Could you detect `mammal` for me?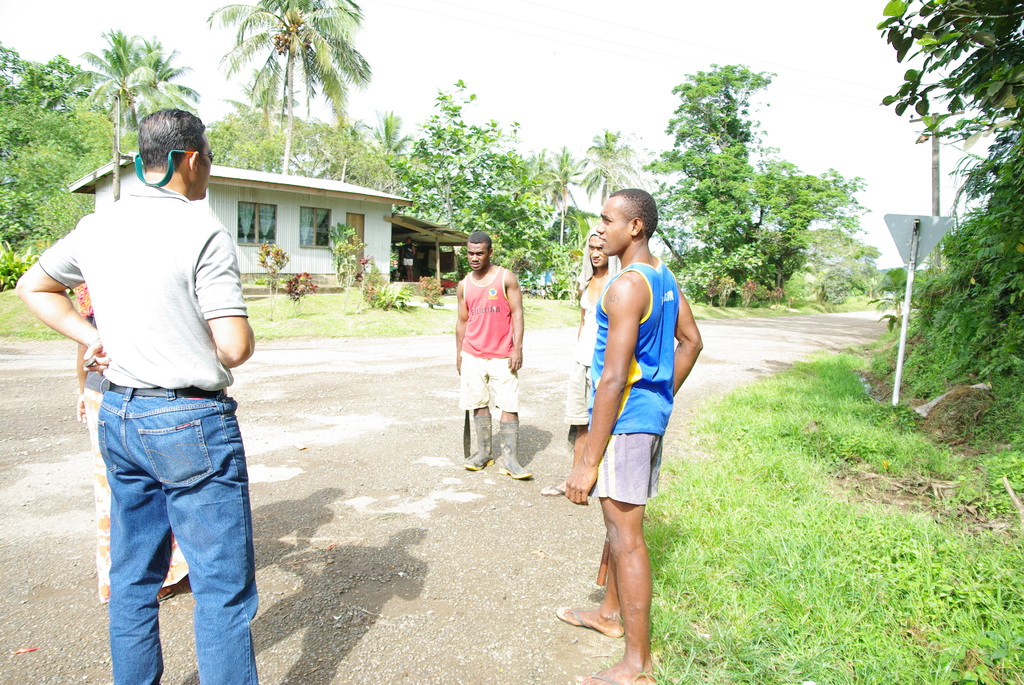
Detection result: (551,221,620,496).
